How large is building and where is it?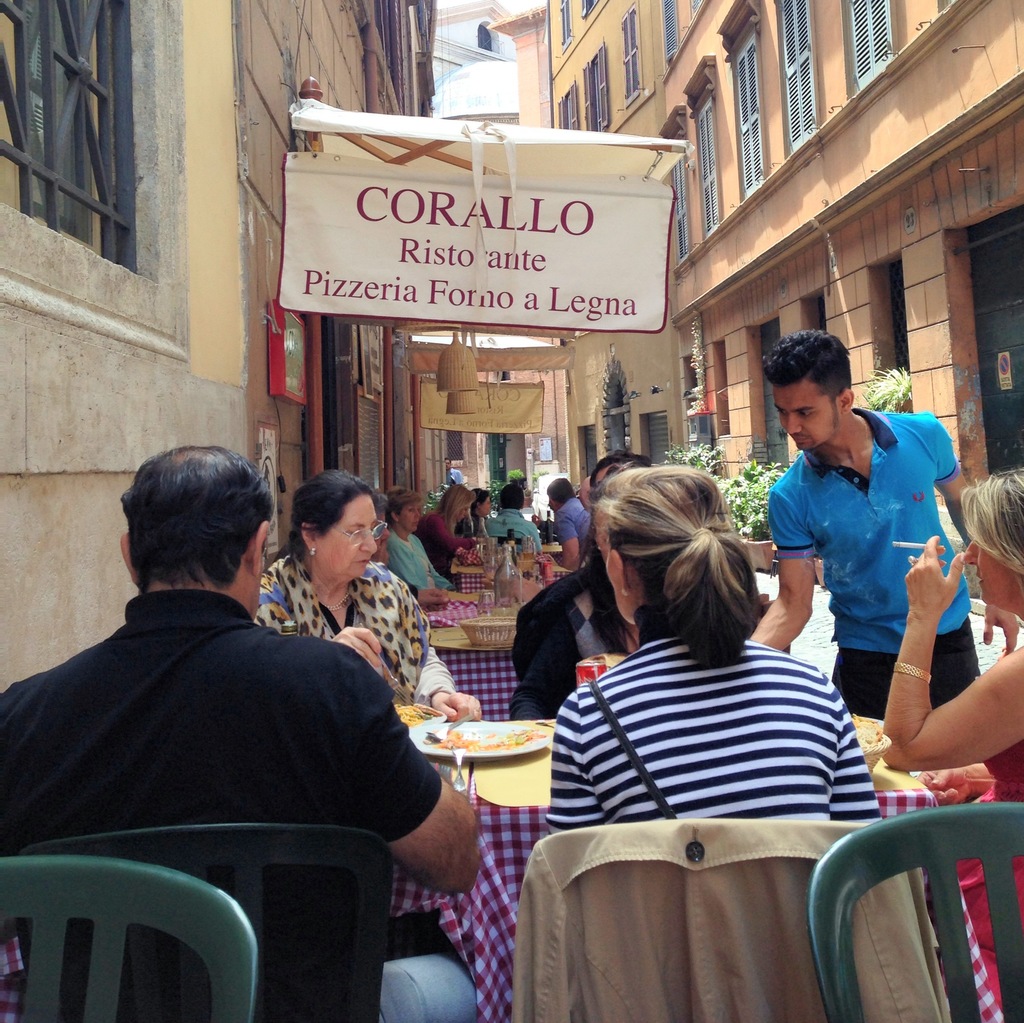
Bounding box: l=548, t=0, r=692, b=495.
